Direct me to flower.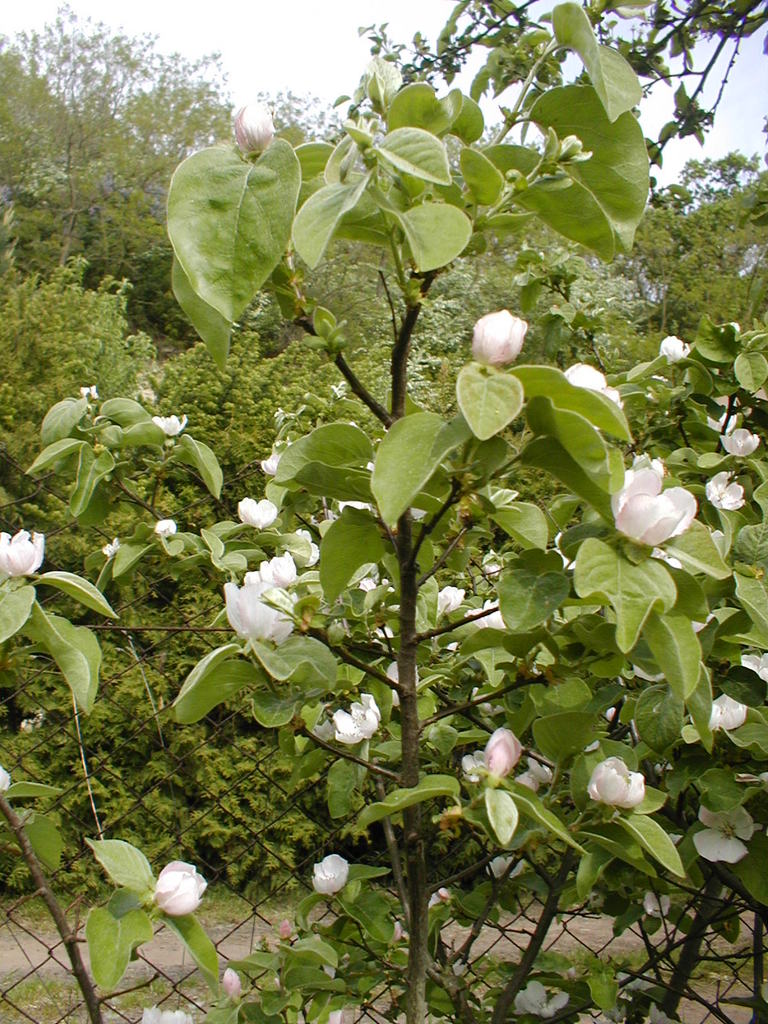
Direction: <region>461, 725, 520, 778</region>.
